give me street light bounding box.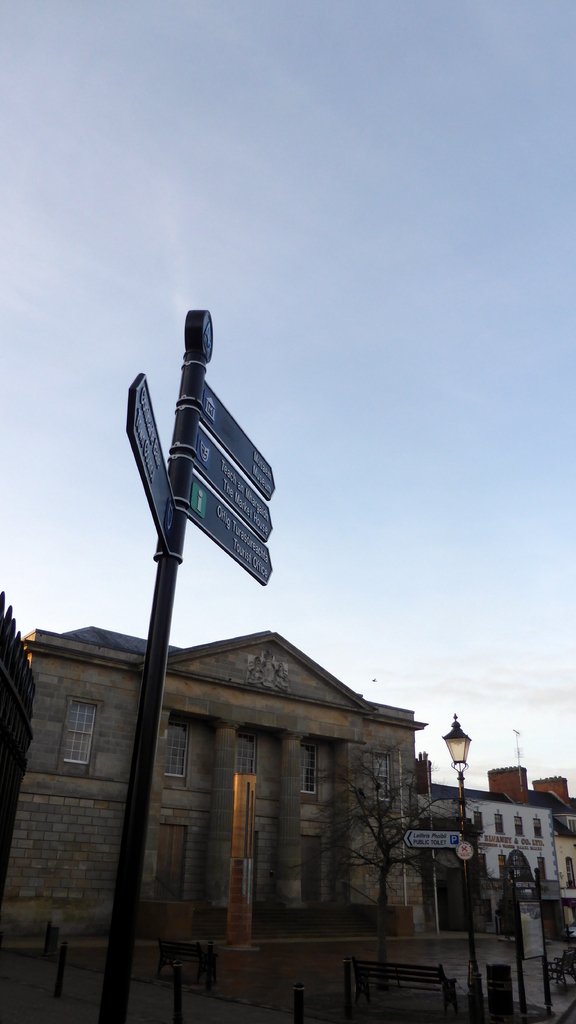
region(430, 708, 488, 1023).
